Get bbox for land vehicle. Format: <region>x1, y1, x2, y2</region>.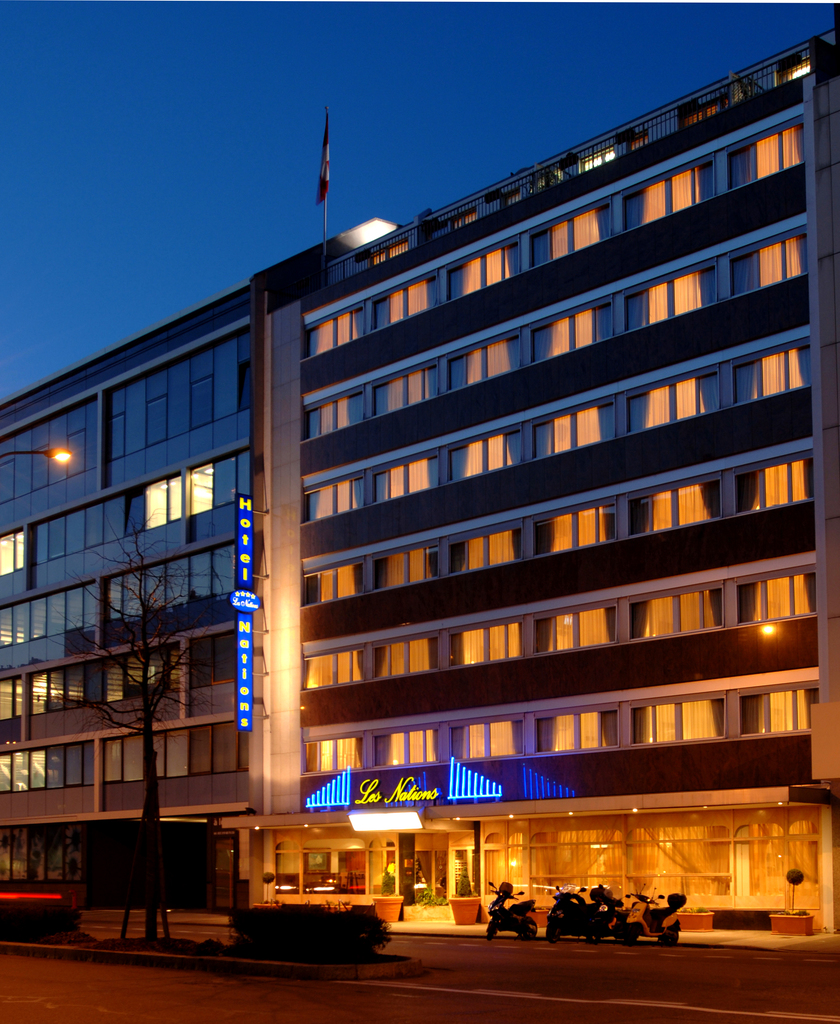
<region>623, 886, 684, 939</region>.
